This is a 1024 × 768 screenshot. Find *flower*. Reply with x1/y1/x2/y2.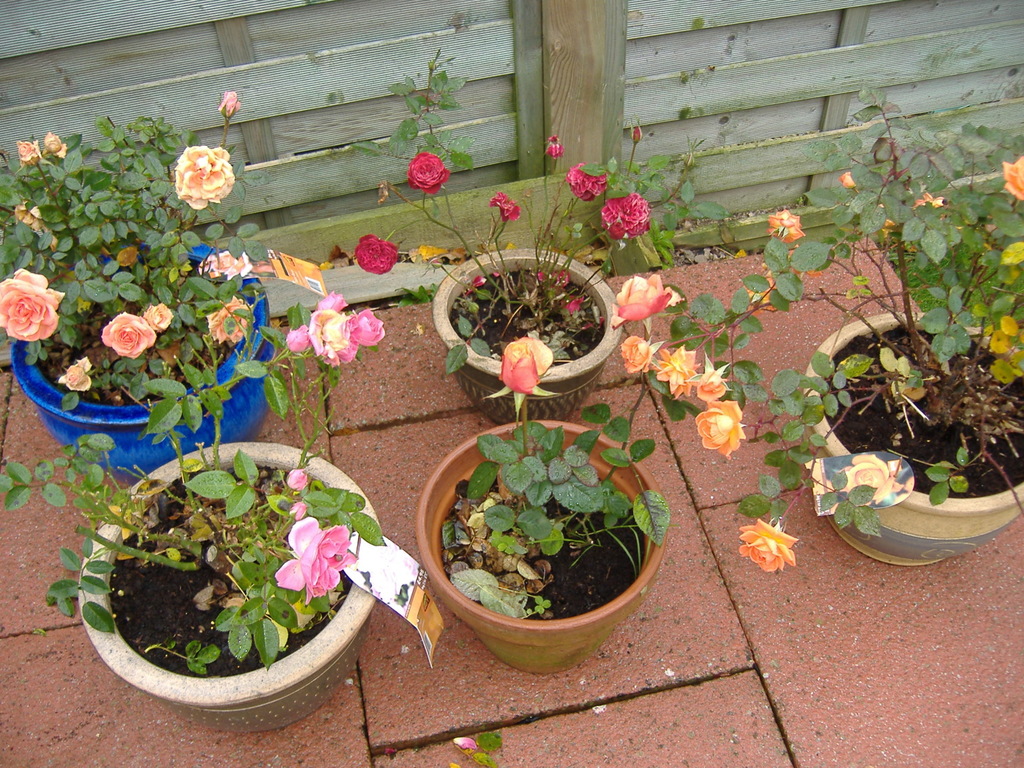
292/323/313/353.
